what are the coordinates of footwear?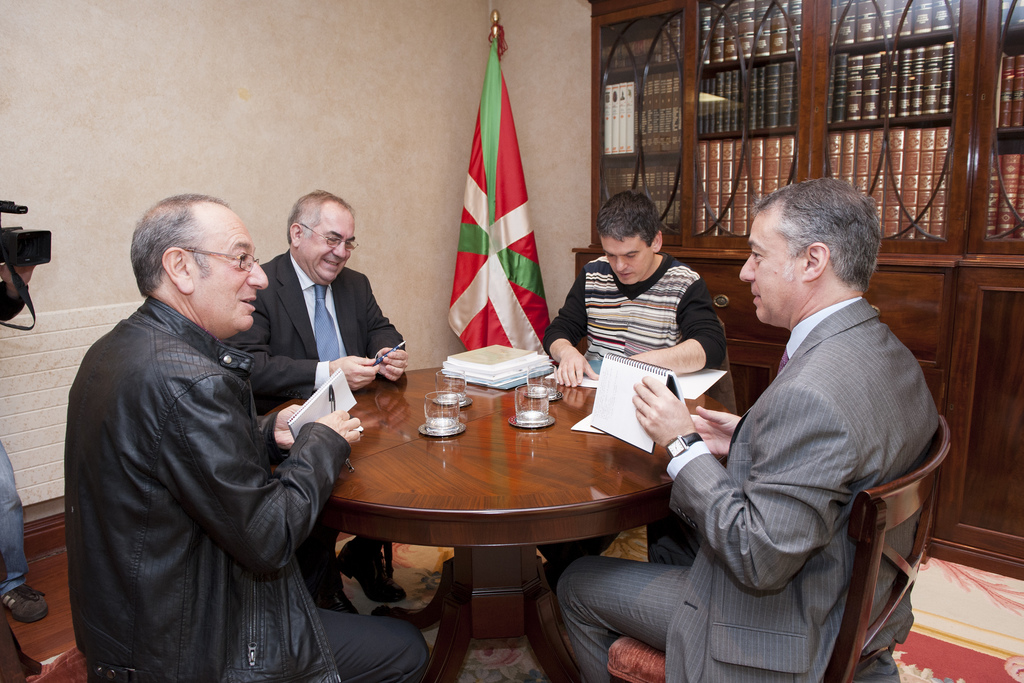
344 533 412 604.
